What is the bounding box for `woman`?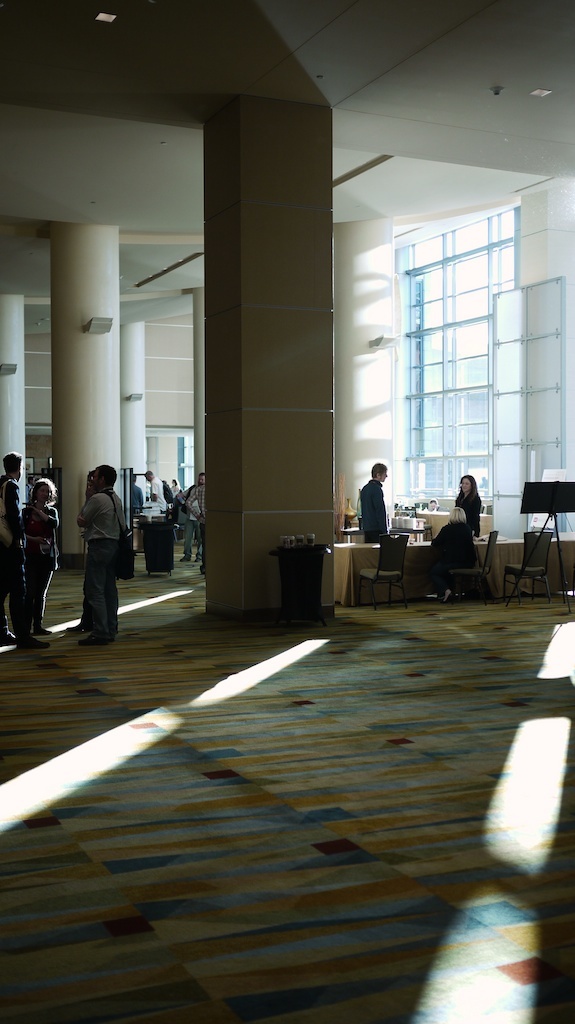
crop(430, 474, 476, 580).
